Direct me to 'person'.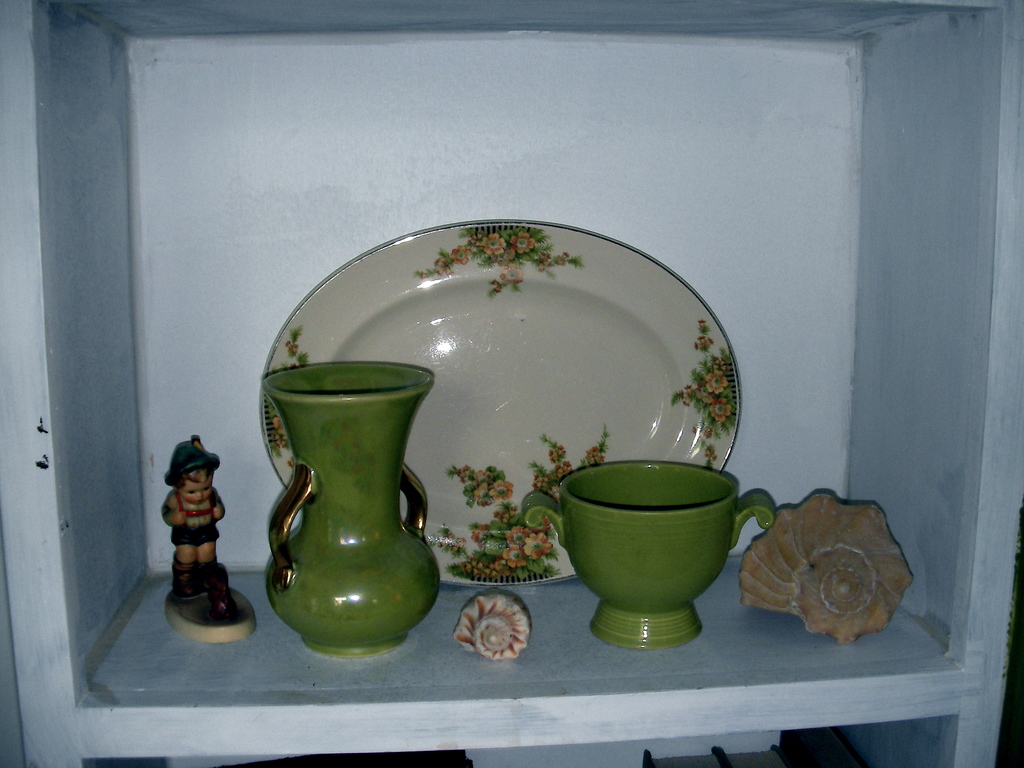
Direction: detection(162, 443, 225, 604).
